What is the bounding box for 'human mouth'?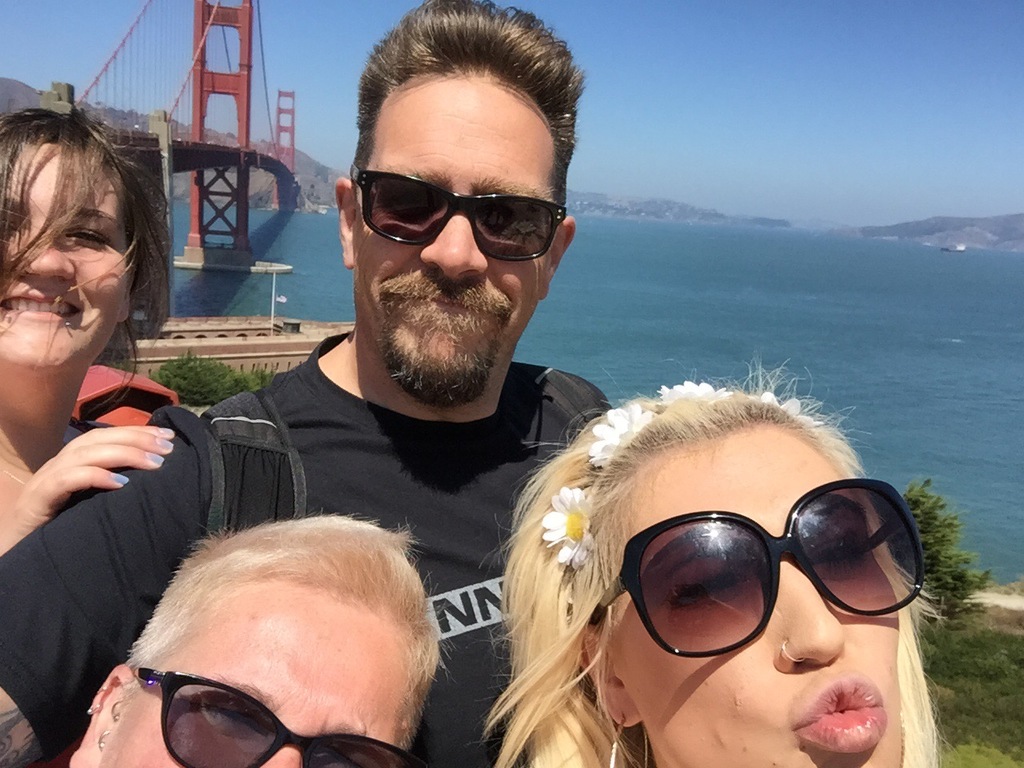
<bbox>797, 678, 885, 754</bbox>.
